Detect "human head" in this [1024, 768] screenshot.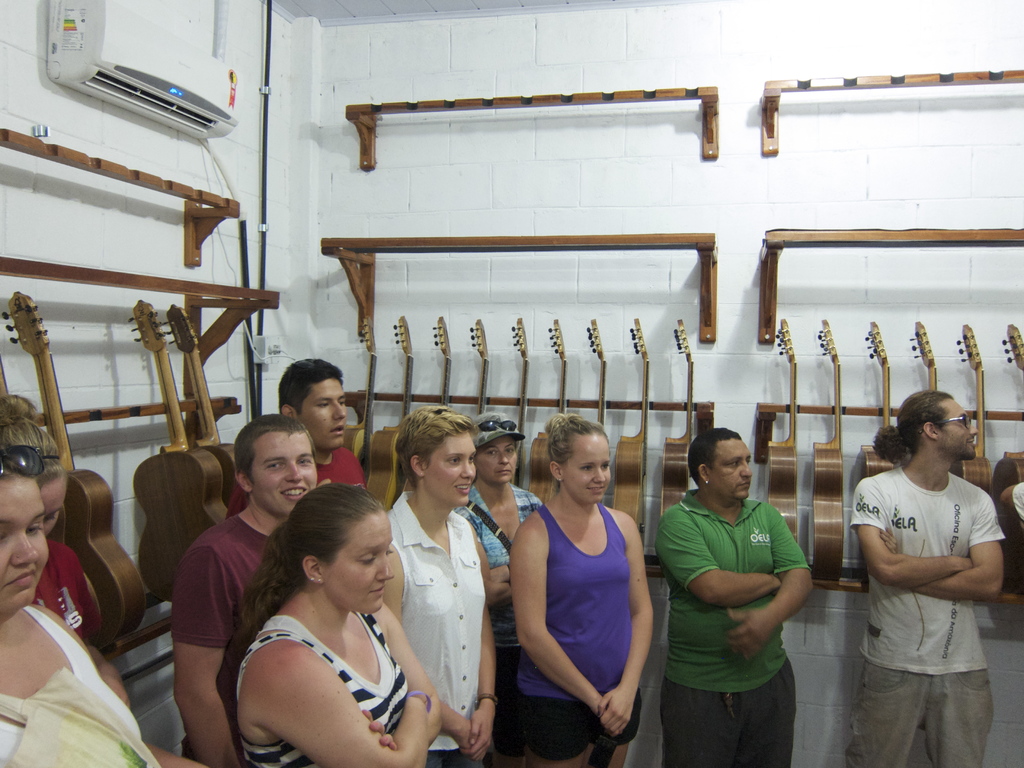
Detection: 895:392:977:465.
